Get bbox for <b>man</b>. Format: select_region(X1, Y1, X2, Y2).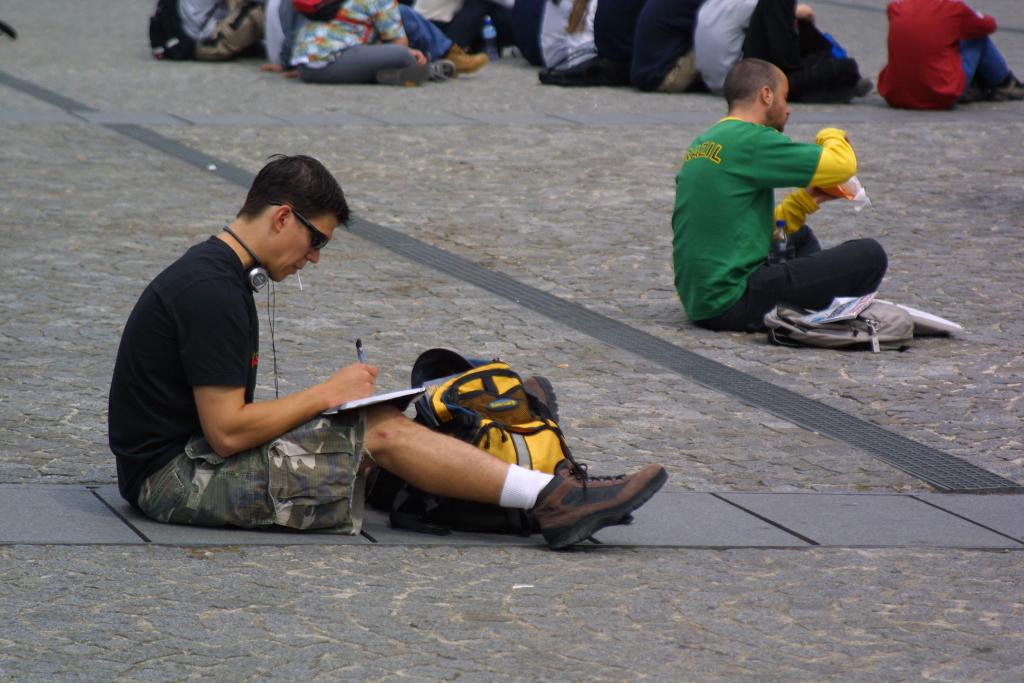
select_region(175, 0, 271, 67).
